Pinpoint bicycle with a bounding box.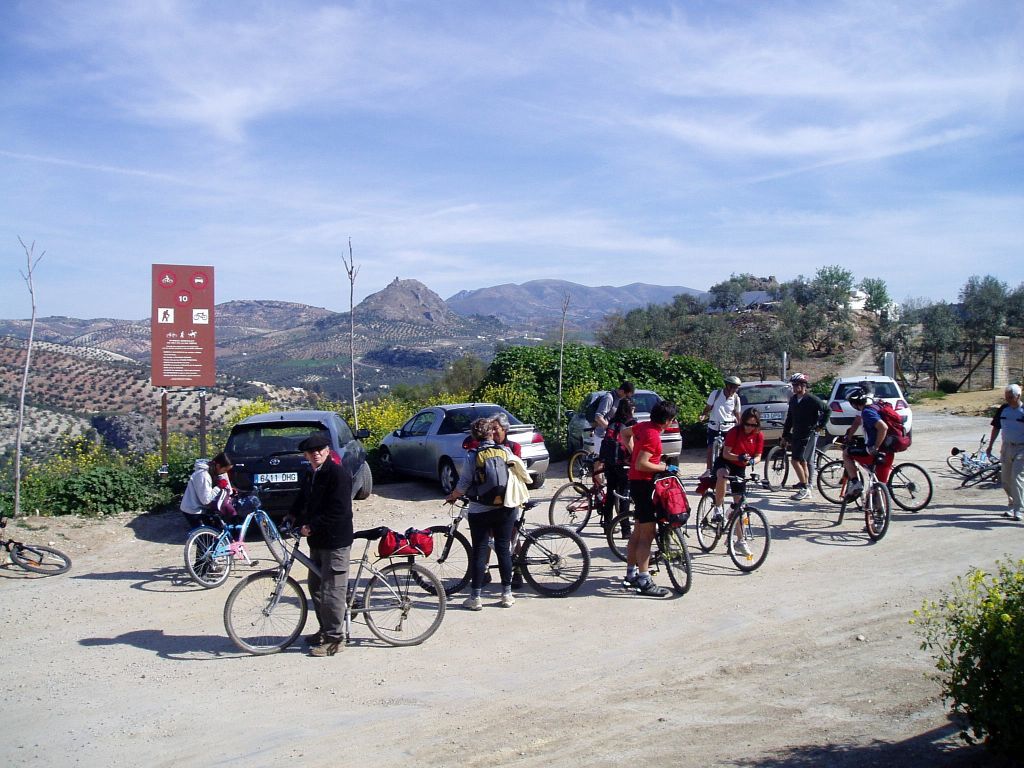
Rect(767, 421, 831, 487).
